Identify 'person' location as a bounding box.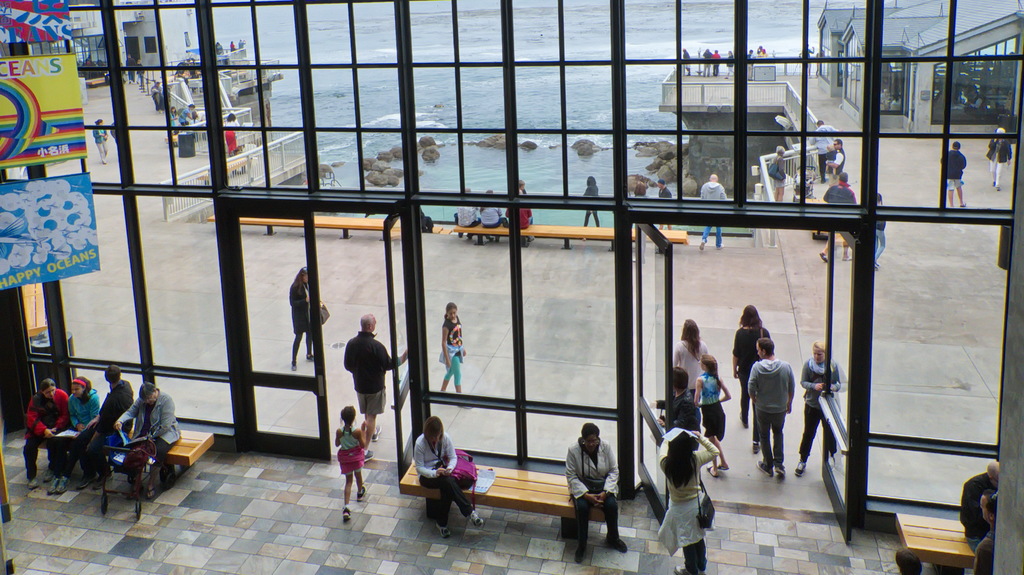
detection(442, 298, 472, 409).
